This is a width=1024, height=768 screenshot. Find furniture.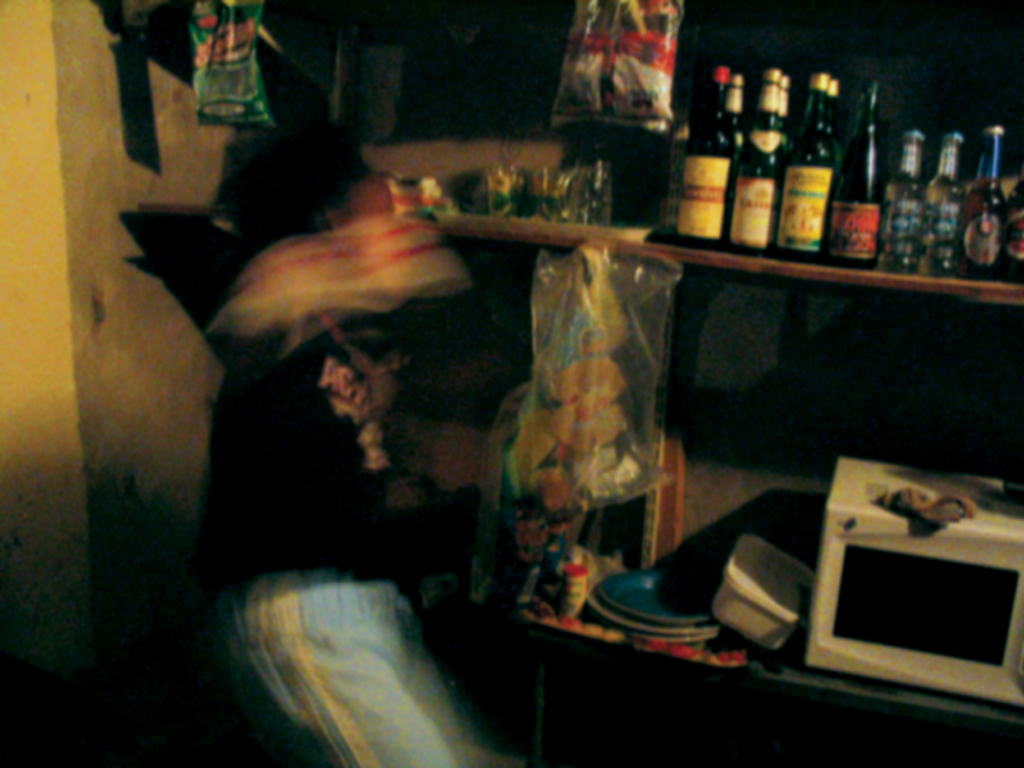
Bounding box: [424,212,1023,725].
